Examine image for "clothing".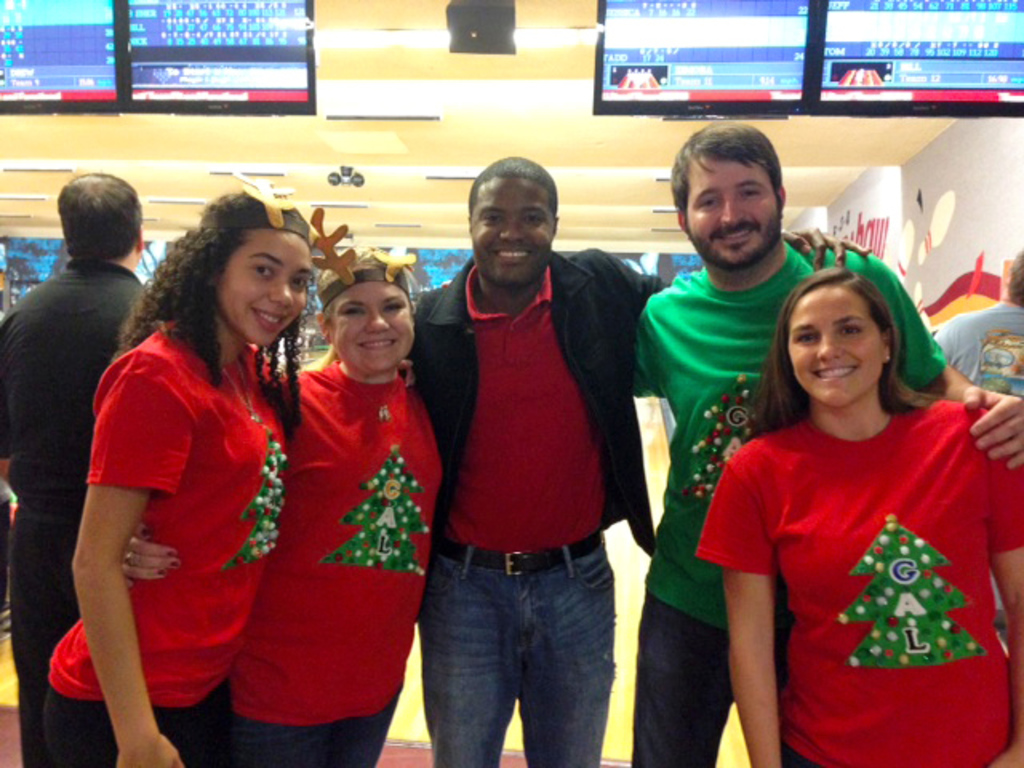
Examination result: locate(226, 714, 395, 766).
